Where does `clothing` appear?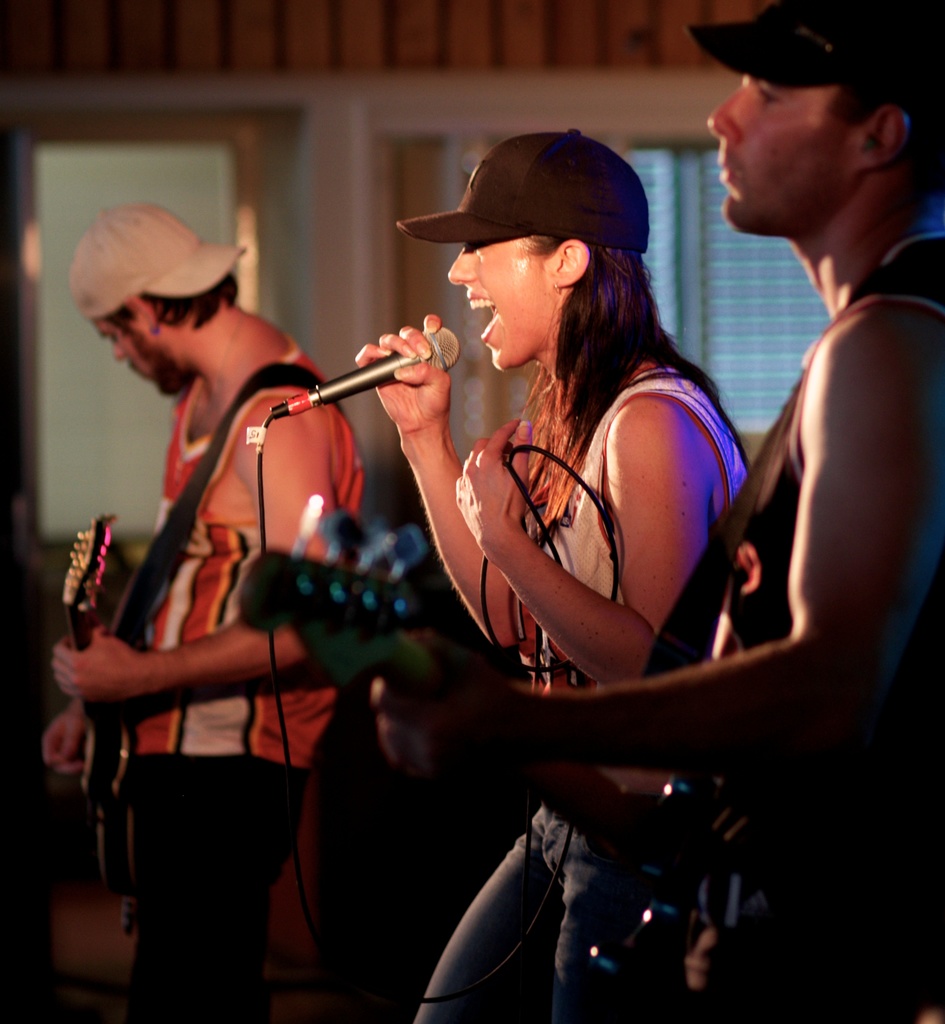
Appears at (415, 360, 750, 1023).
